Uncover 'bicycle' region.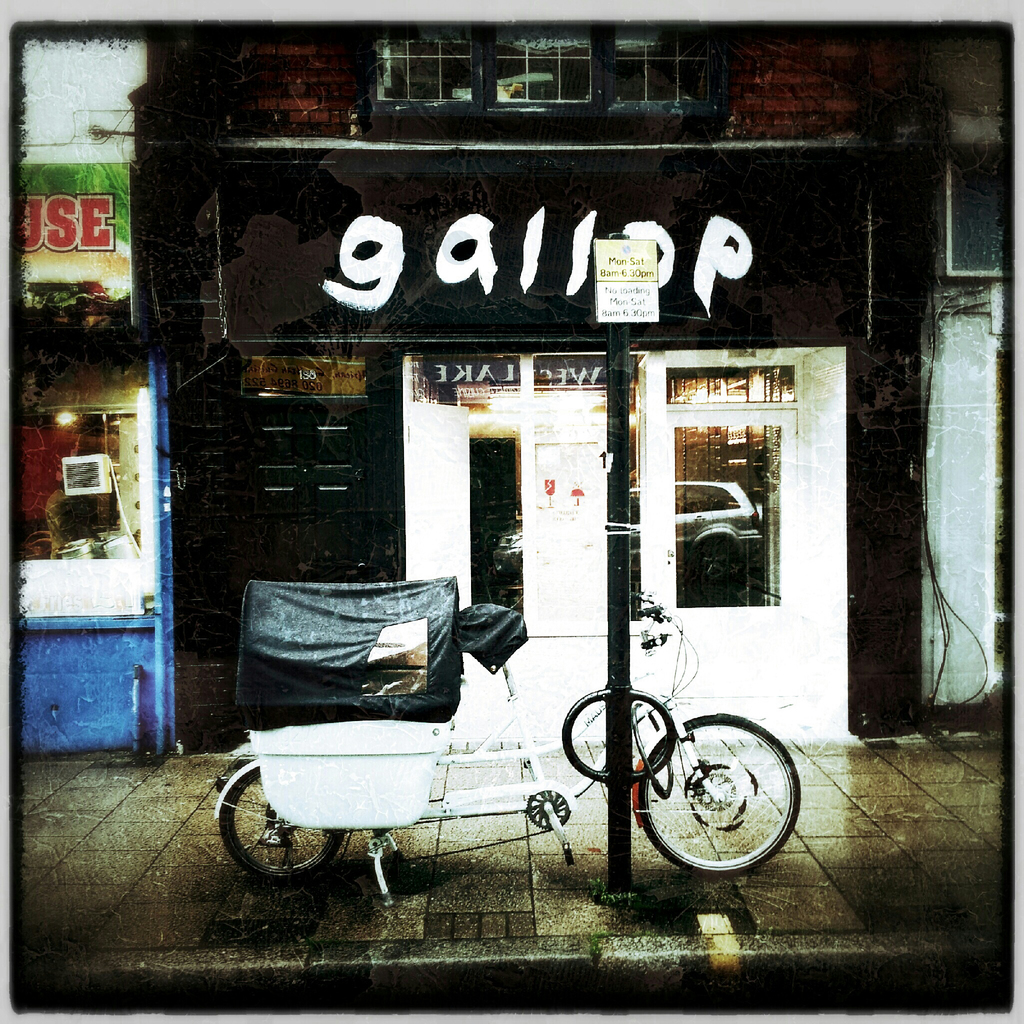
Uncovered: (left=211, top=582, right=804, bottom=910).
